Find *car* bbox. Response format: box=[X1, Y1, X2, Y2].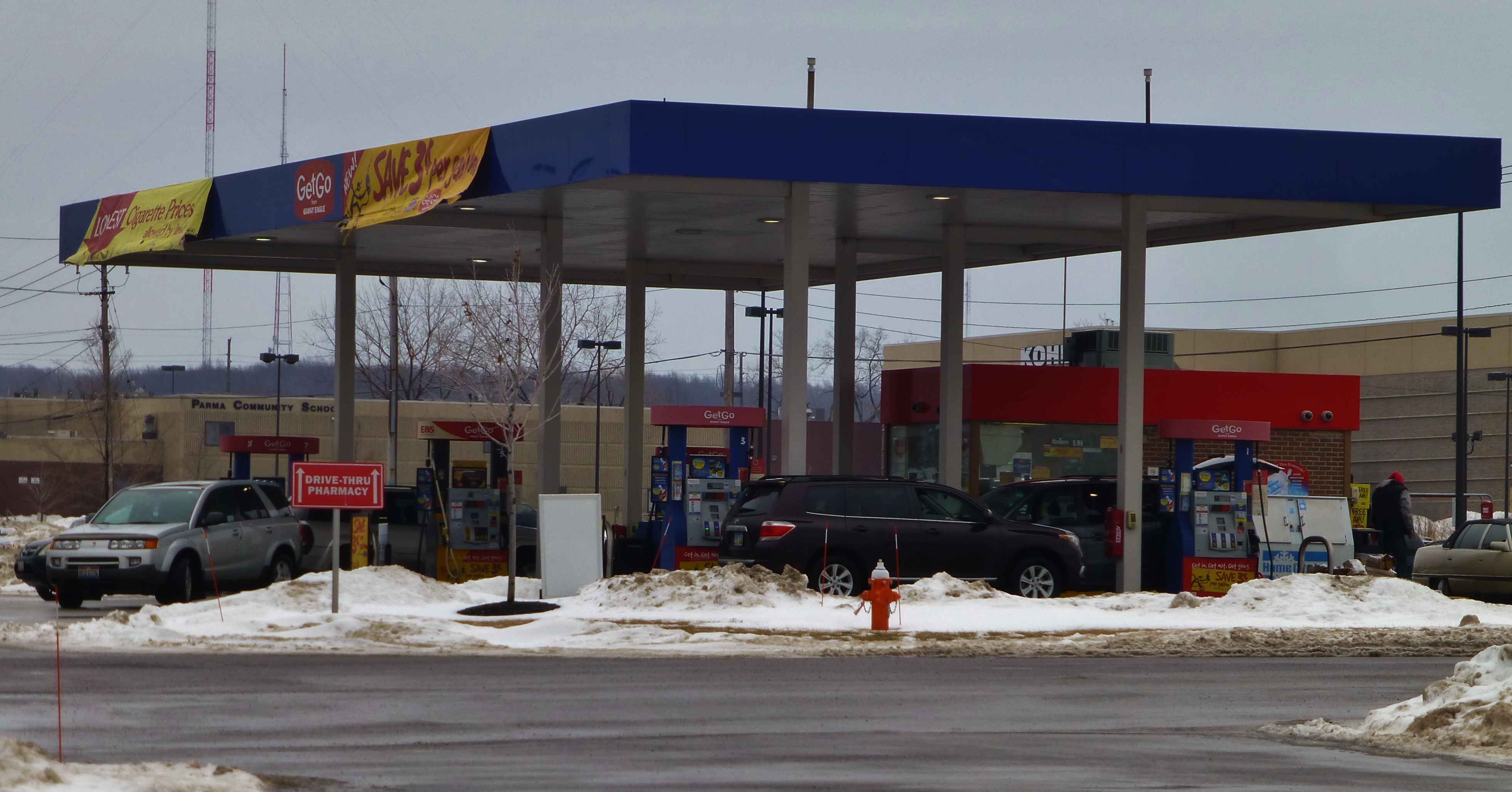
box=[16, 183, 120, 233].
